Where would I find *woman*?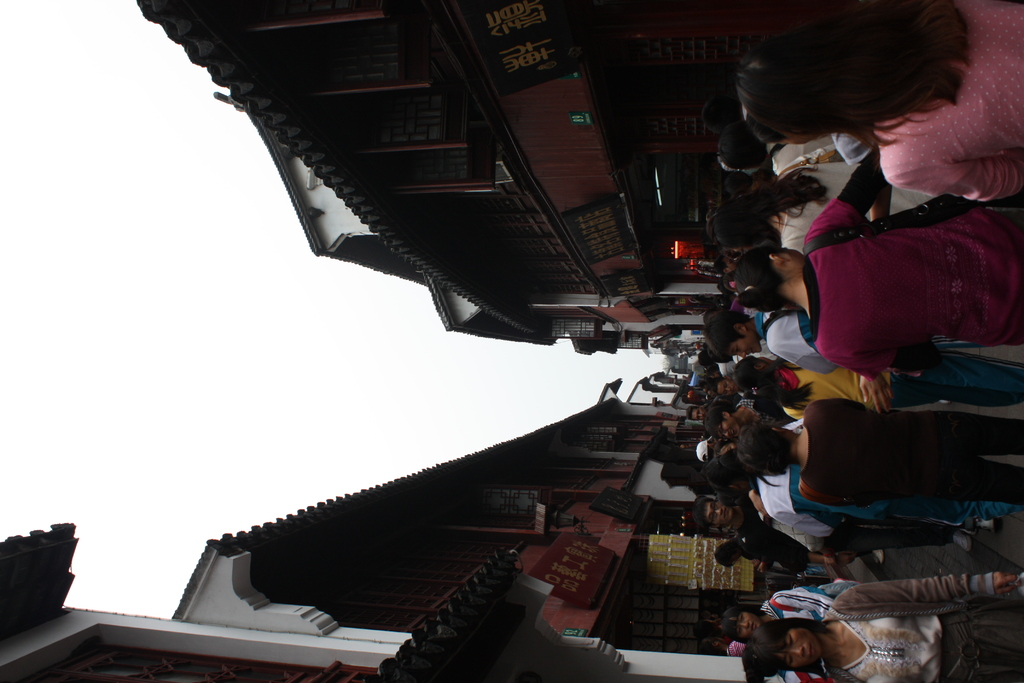
At <region>735, 153, 1023, 384</region>.
